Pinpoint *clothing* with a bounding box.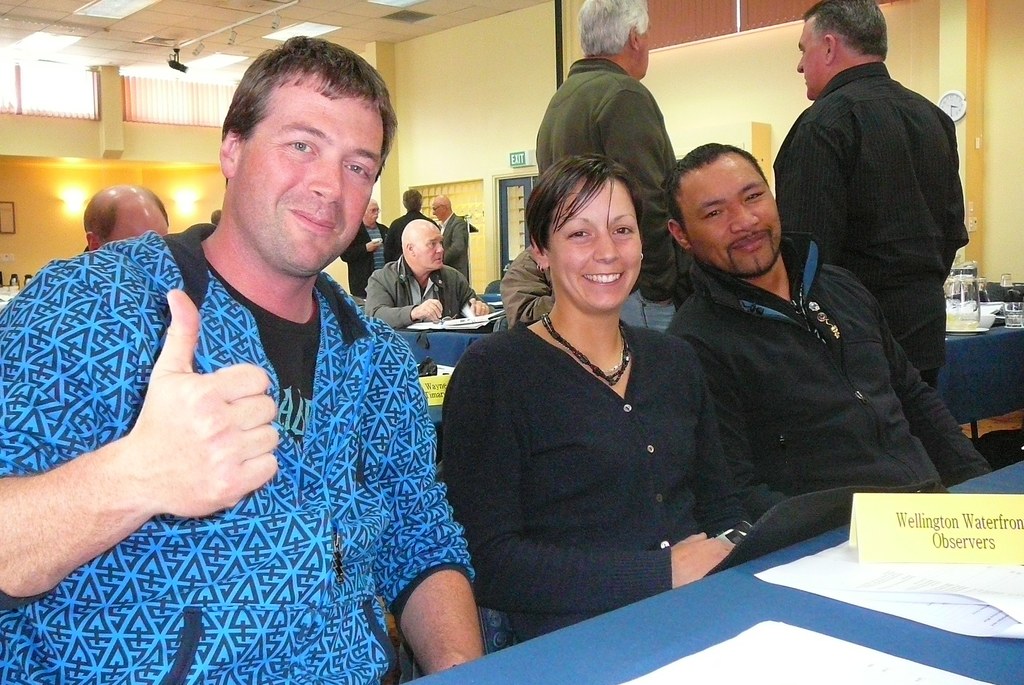
x1=534 y1=56 x2=692 y2=332.
